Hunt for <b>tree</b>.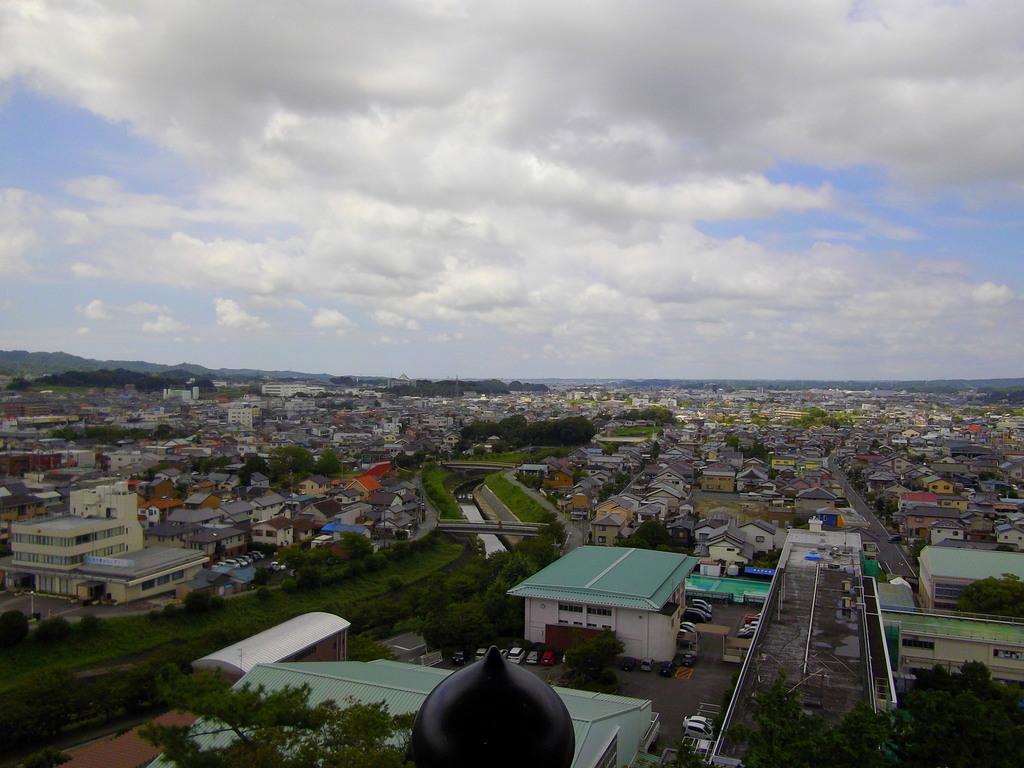
Hunted down at BBox(177, 586, 213, 618).
